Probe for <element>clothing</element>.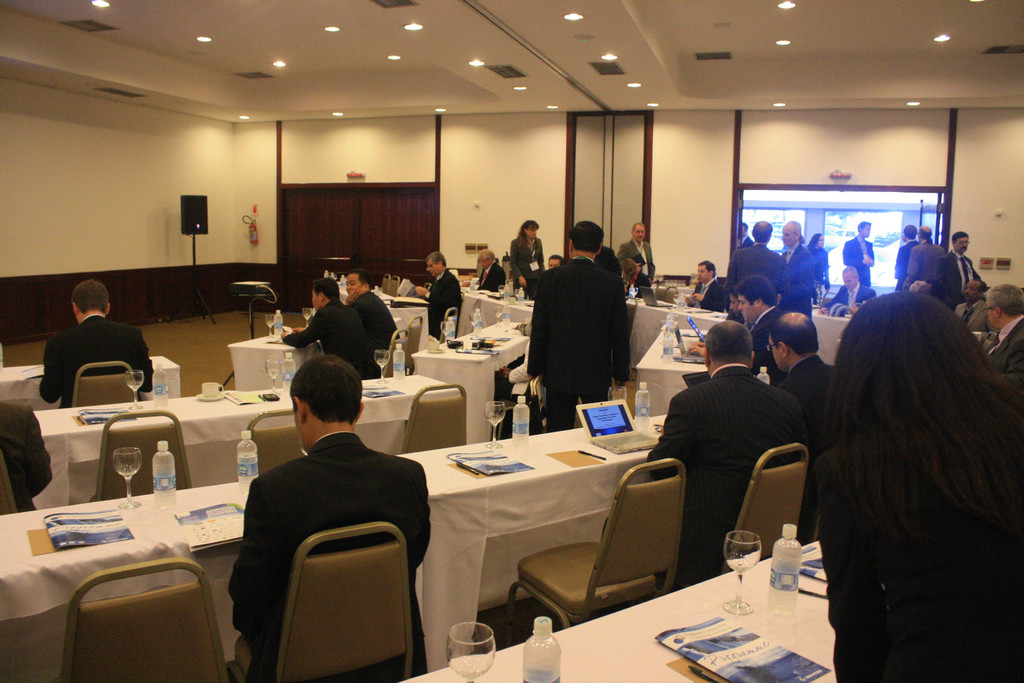
Probe result: select_region(276, 299, 383, 379).
